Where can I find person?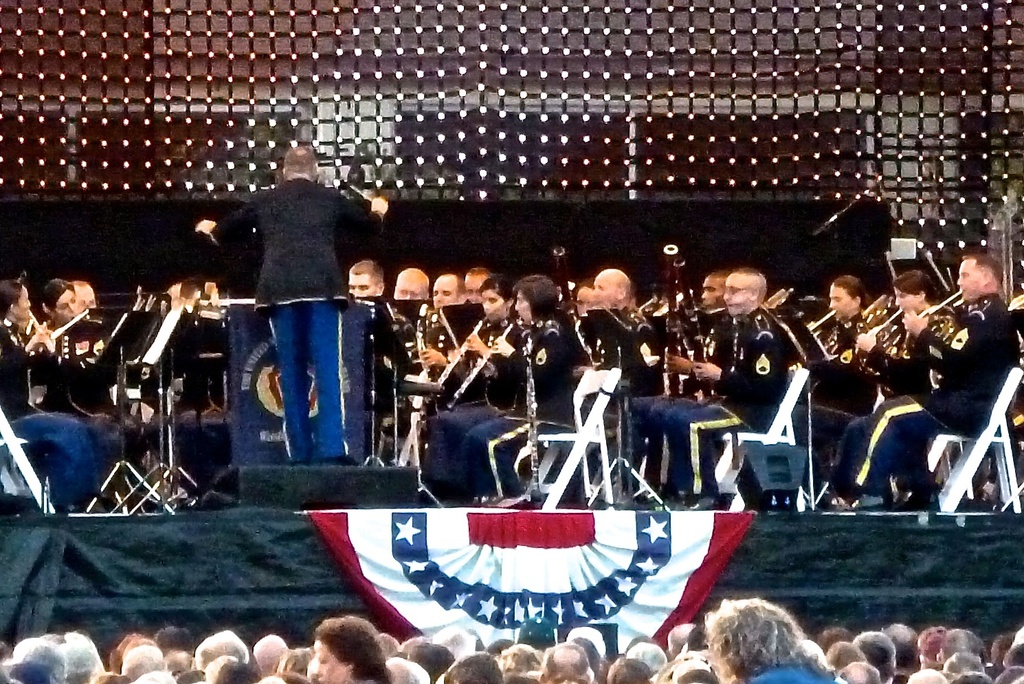
You can find it at box=[443, 268, 485, 389].
